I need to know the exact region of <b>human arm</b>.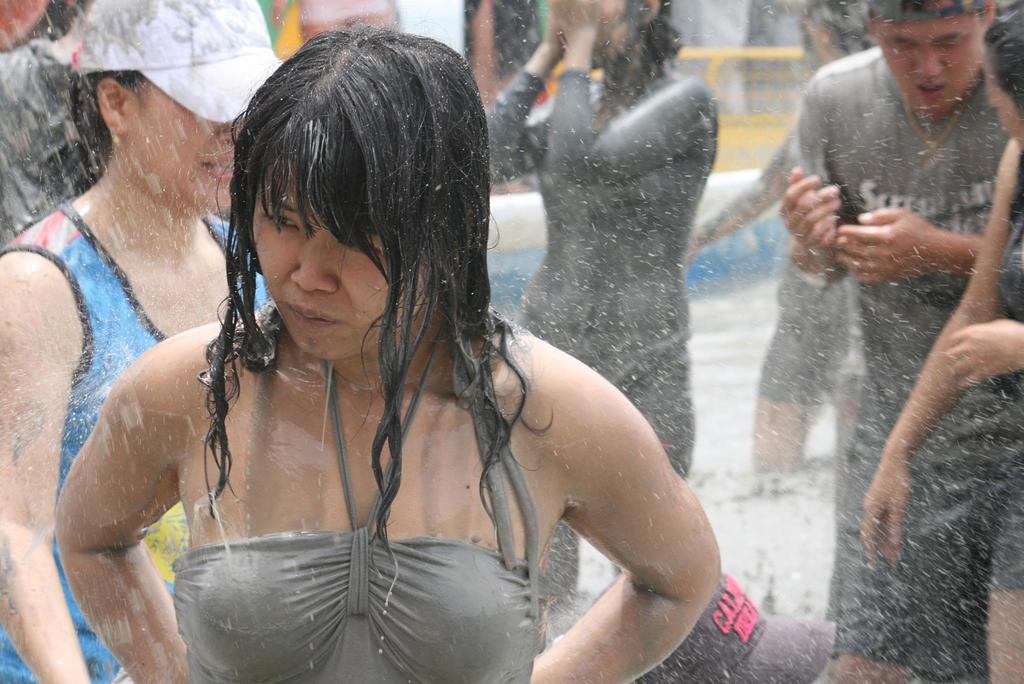
Region: rect(493, 340, 733, 683).
